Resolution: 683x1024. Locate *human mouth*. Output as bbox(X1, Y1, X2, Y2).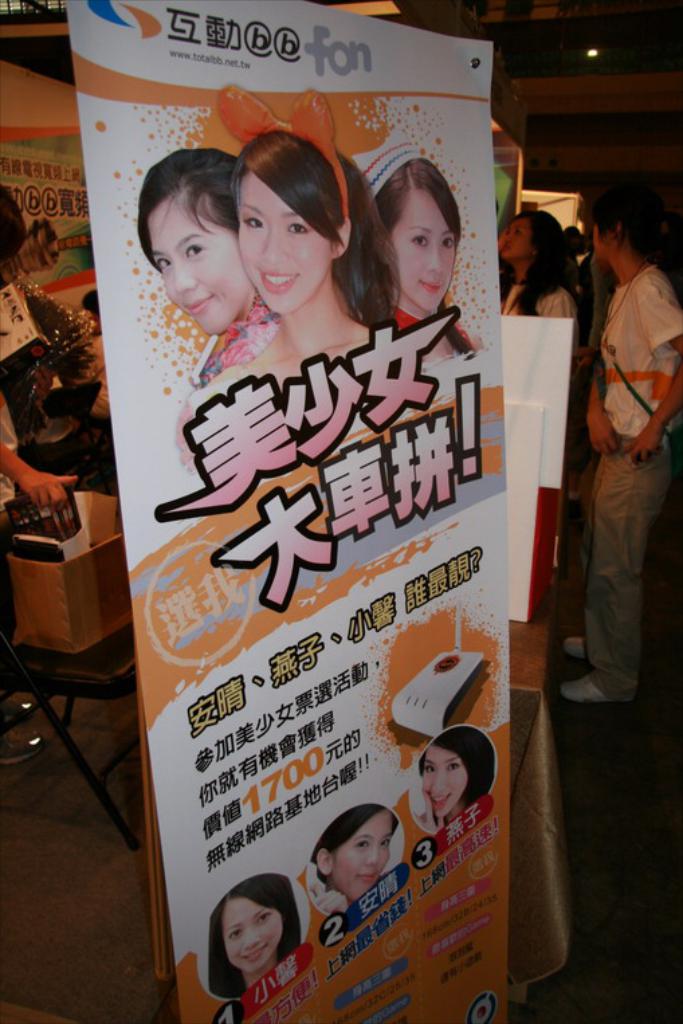
bbox(435, 797, 447, 808).
